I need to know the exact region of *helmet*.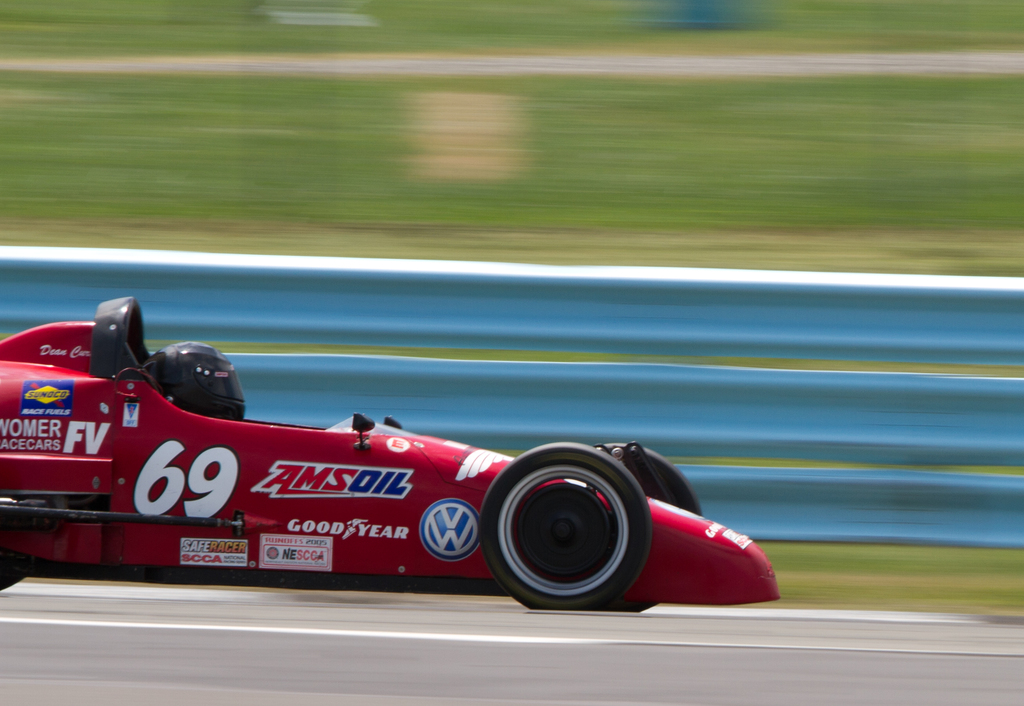
Region: <region>141, 337, 247, 421</region>.
